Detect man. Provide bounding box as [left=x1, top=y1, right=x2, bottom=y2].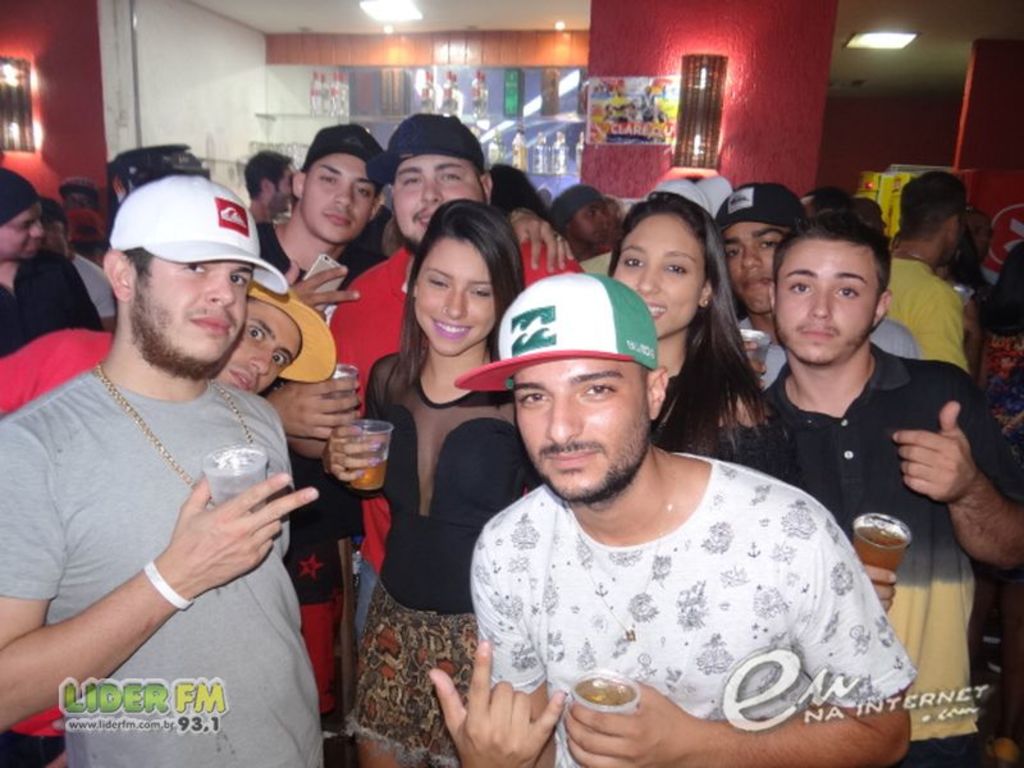
[left=888, top=168, right=978, bottom=371].
